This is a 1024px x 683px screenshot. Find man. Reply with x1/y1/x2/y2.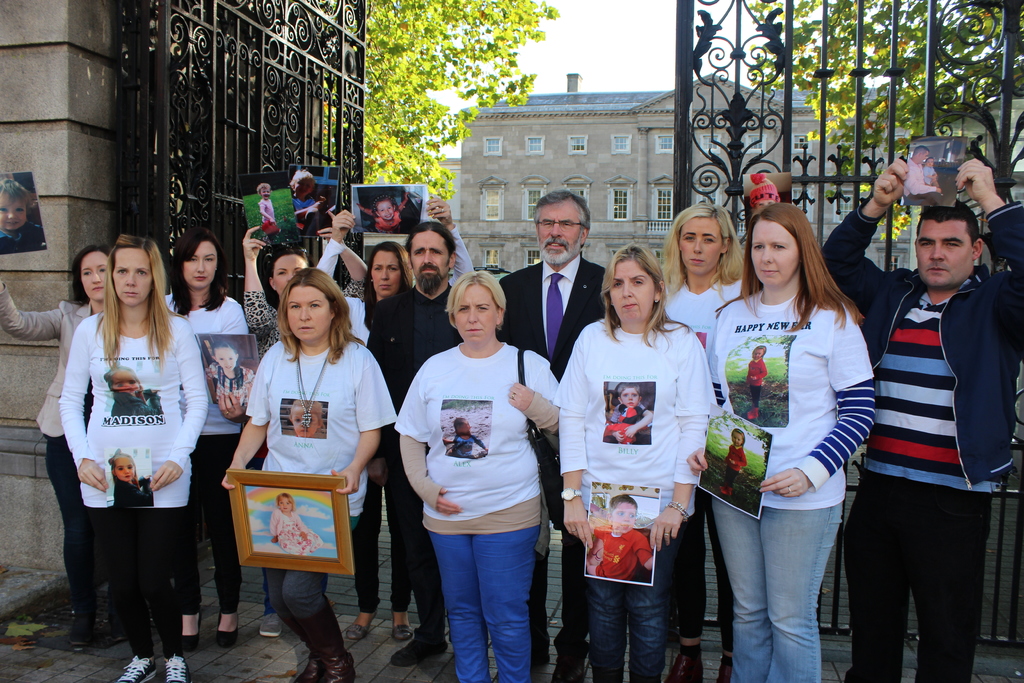
497/190/611/682.
